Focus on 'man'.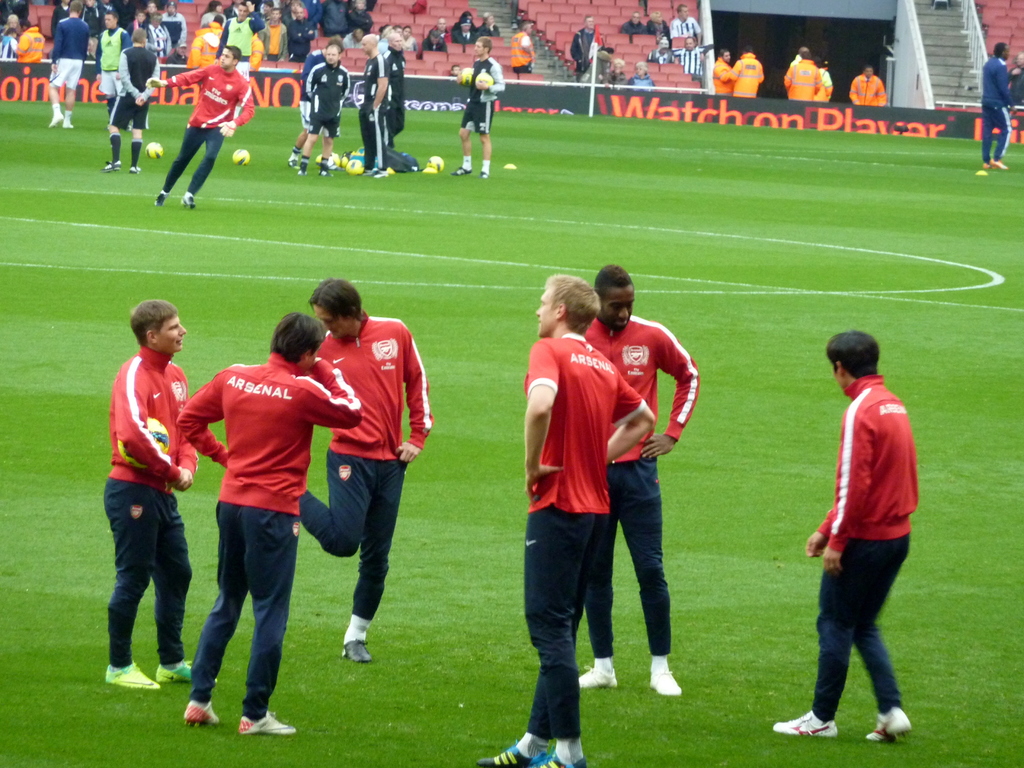
Focused at [left=646, top=37, right=673, bottom=63].
